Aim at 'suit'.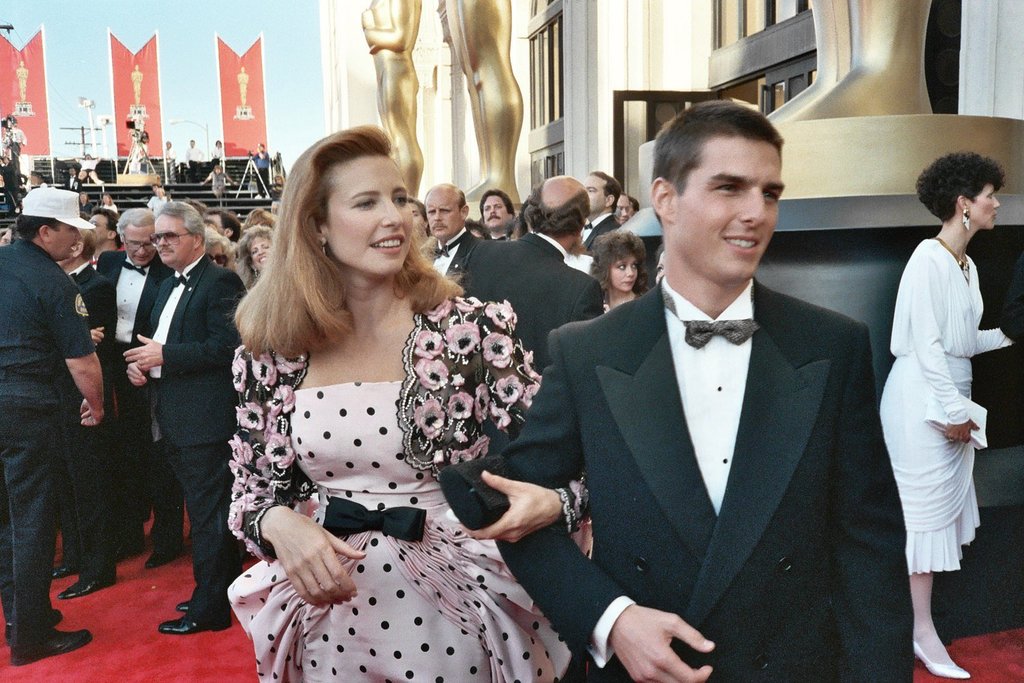
Aimed at bbox(488, 227, 517, 247).
